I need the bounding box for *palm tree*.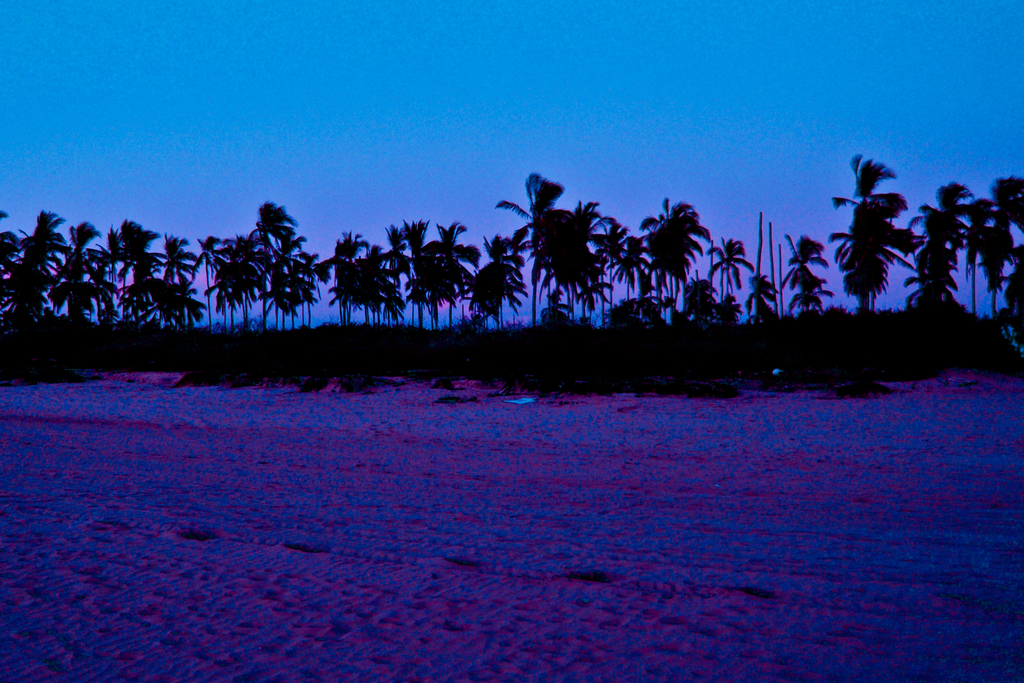
Here it is: <box>192,241,237,325</box>.
